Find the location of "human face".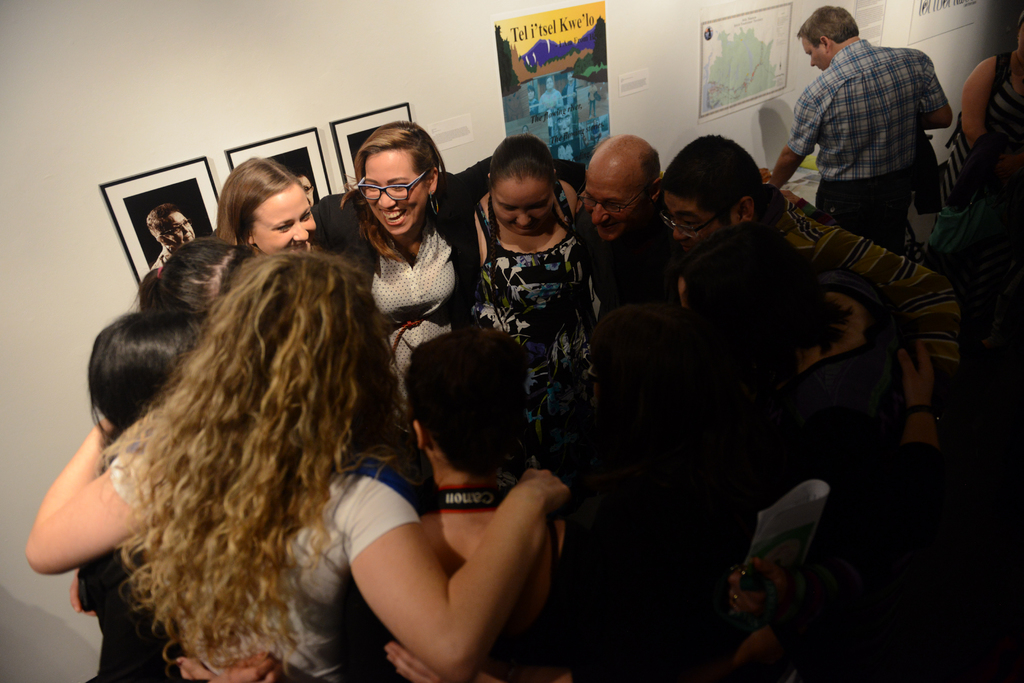
Location: Rect(668, 196, 716, 250).
